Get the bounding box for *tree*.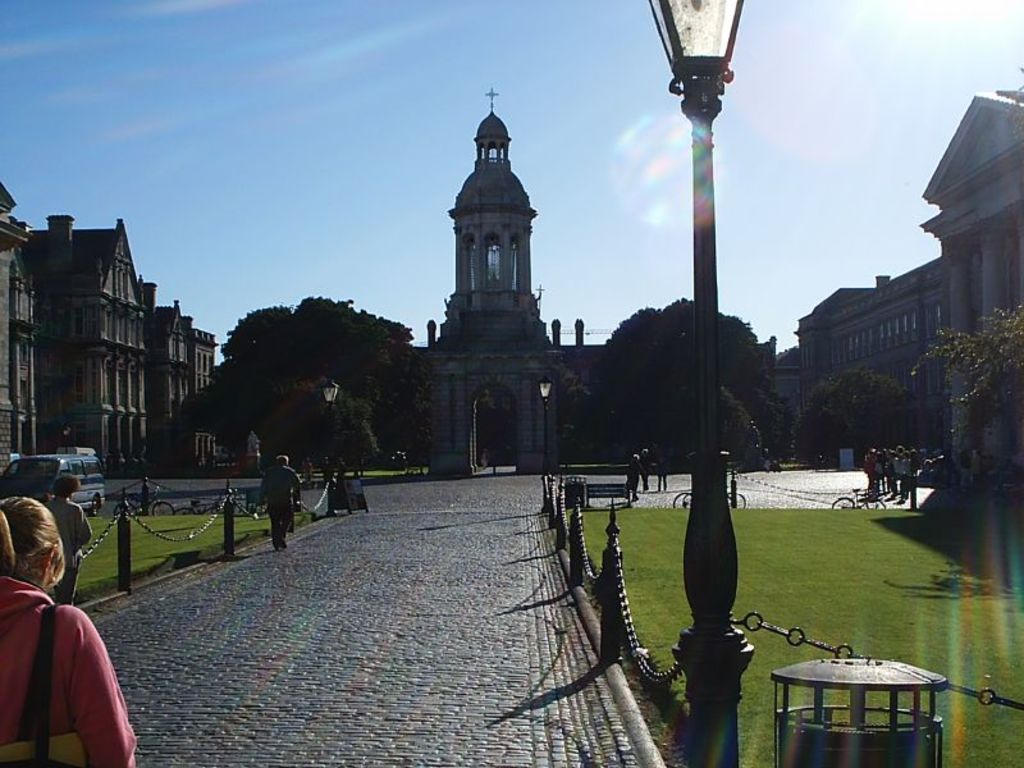
914/303/1023/434.
